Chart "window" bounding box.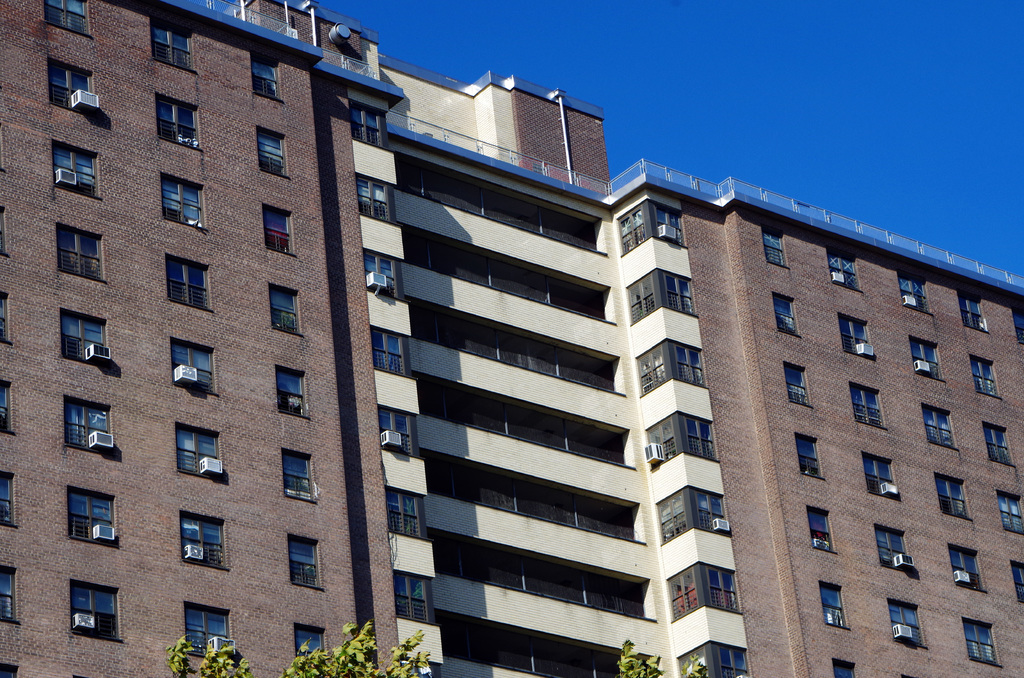
Charted: BBox(45, 0, 92, 36).
